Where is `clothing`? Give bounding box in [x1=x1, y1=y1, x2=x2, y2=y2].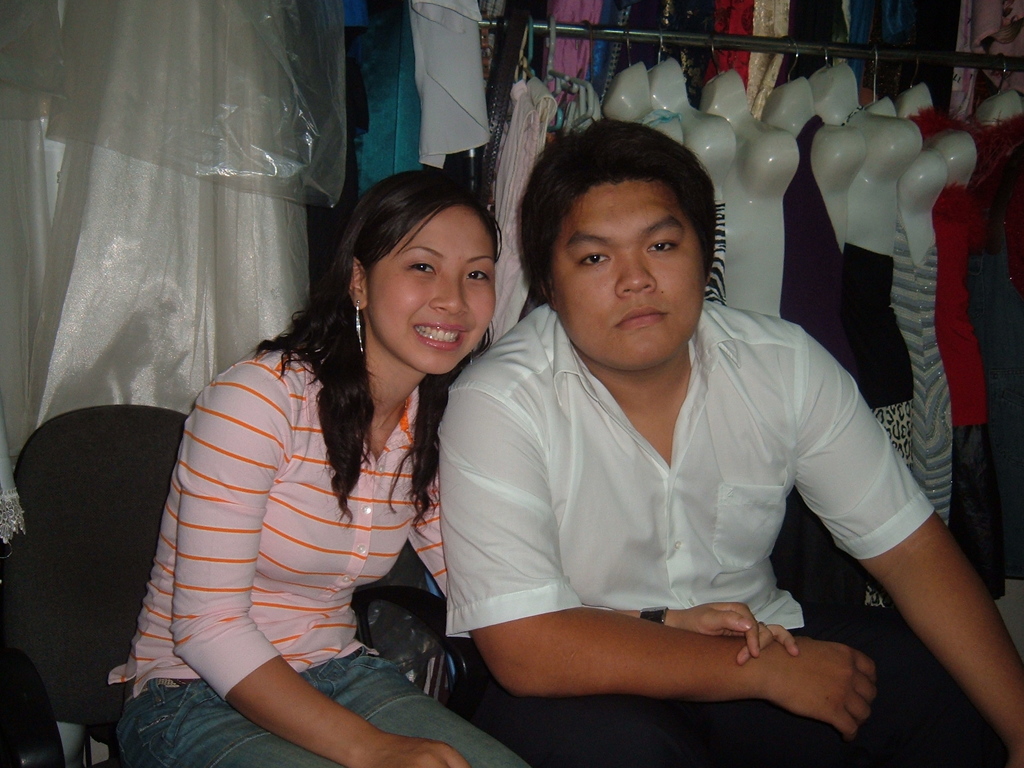
[x1=120, y1=647, x2=532, y2=767].
